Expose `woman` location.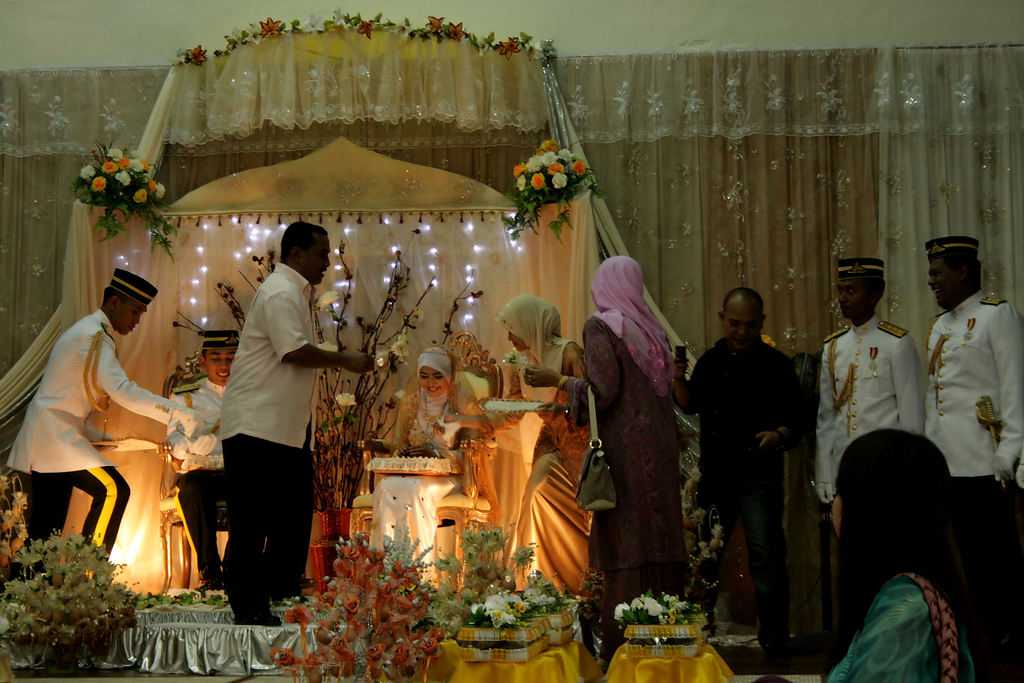
Exposed at x1=583 y1=226 x2=701 y2=640.
